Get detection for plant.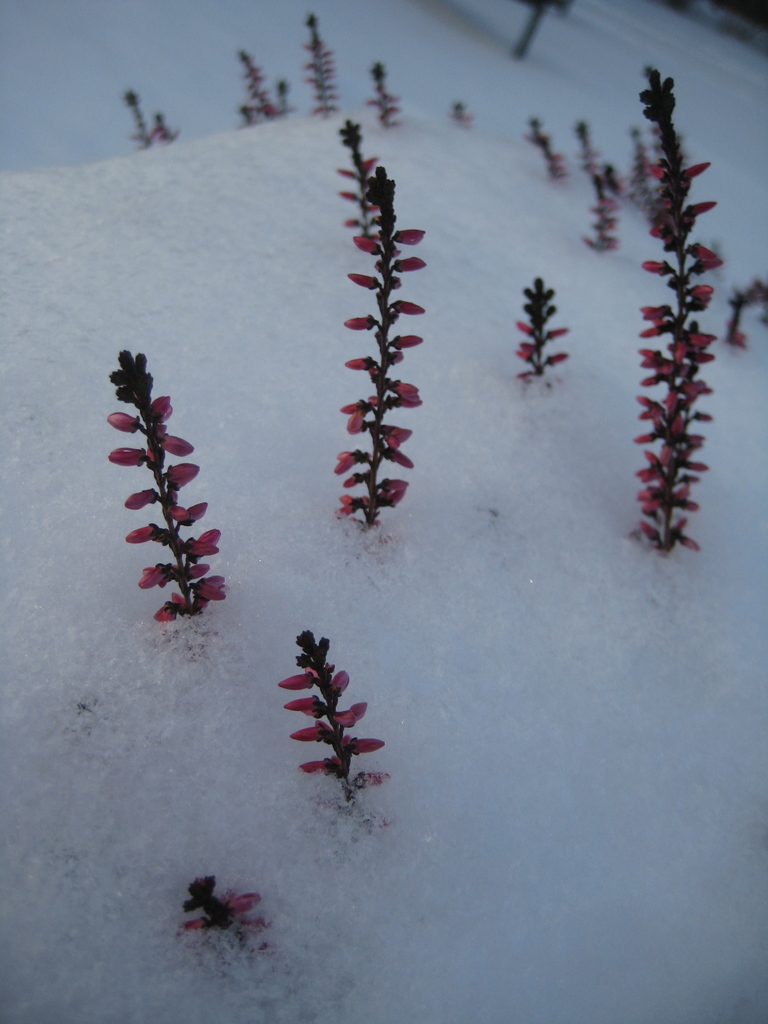
Detection: x1=305, y1=8, x2=355, y2=121.
